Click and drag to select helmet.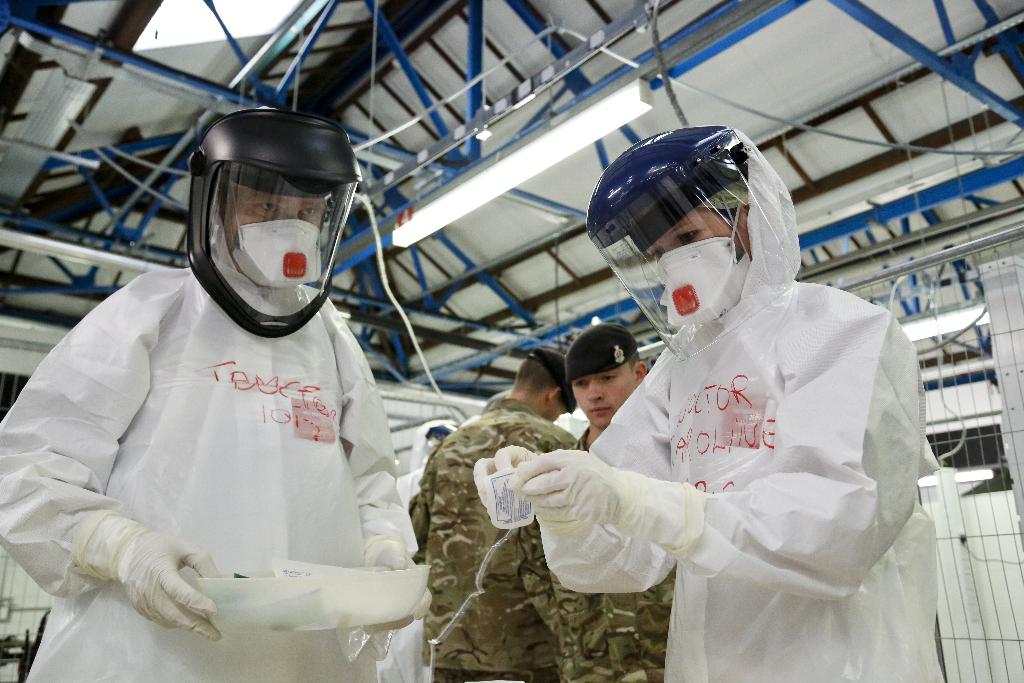
Selection: [x1=587, y1=113, x2=773, y2=380].
